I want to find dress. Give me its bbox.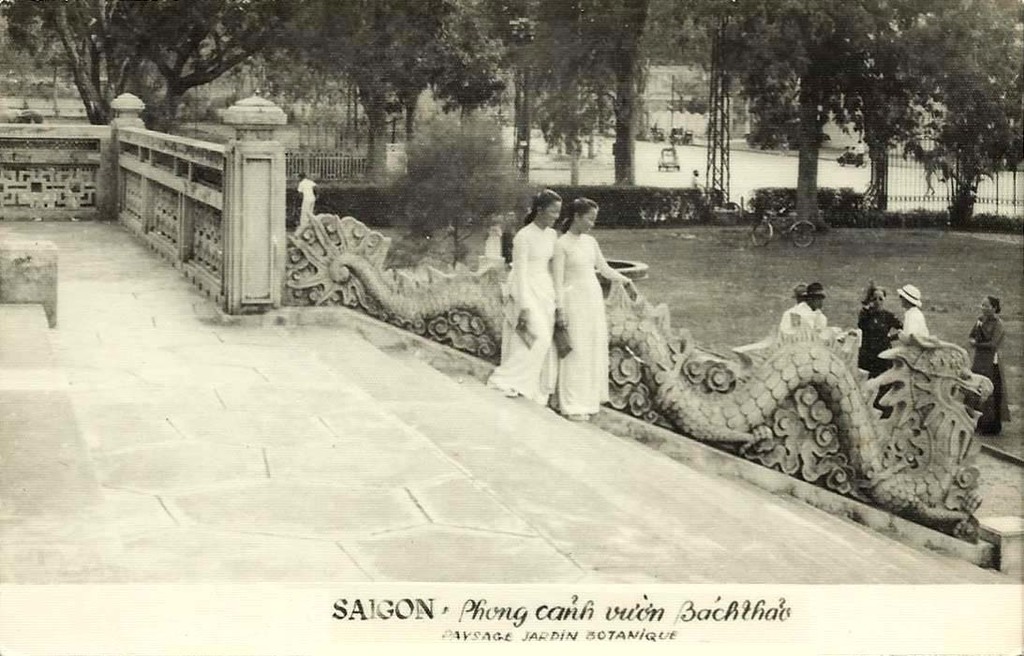
{"x1": 550, "y1": 229, "x2": 632, "y2": 410}.
